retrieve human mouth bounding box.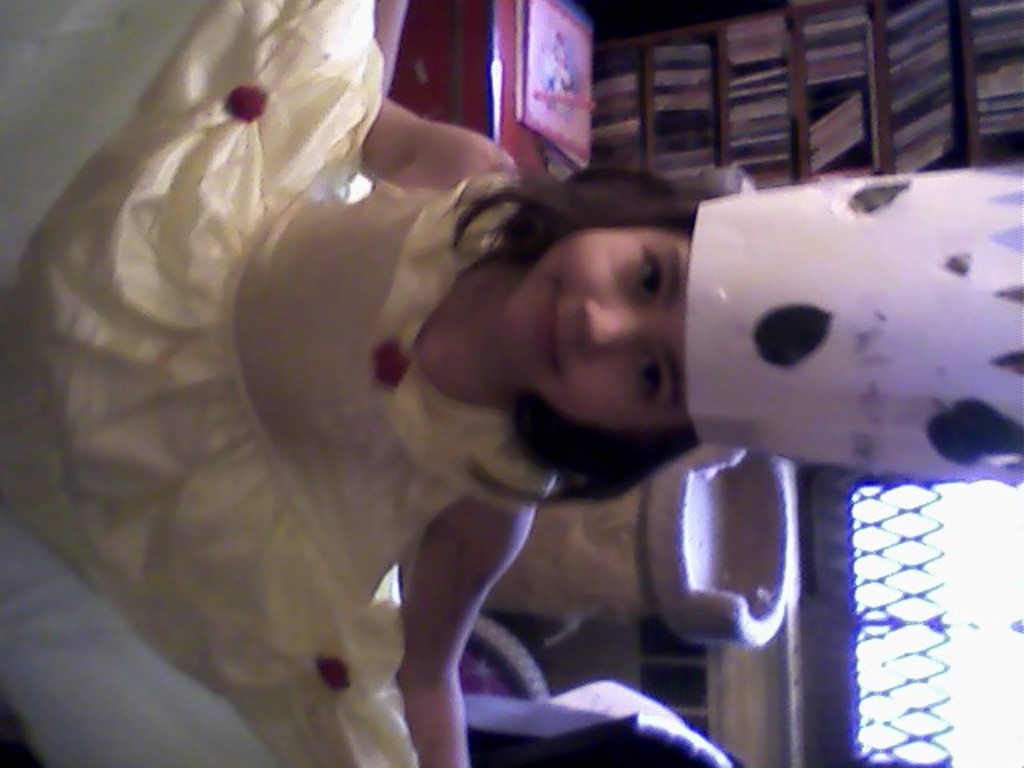
Bounding box: 531 282 562 373.
